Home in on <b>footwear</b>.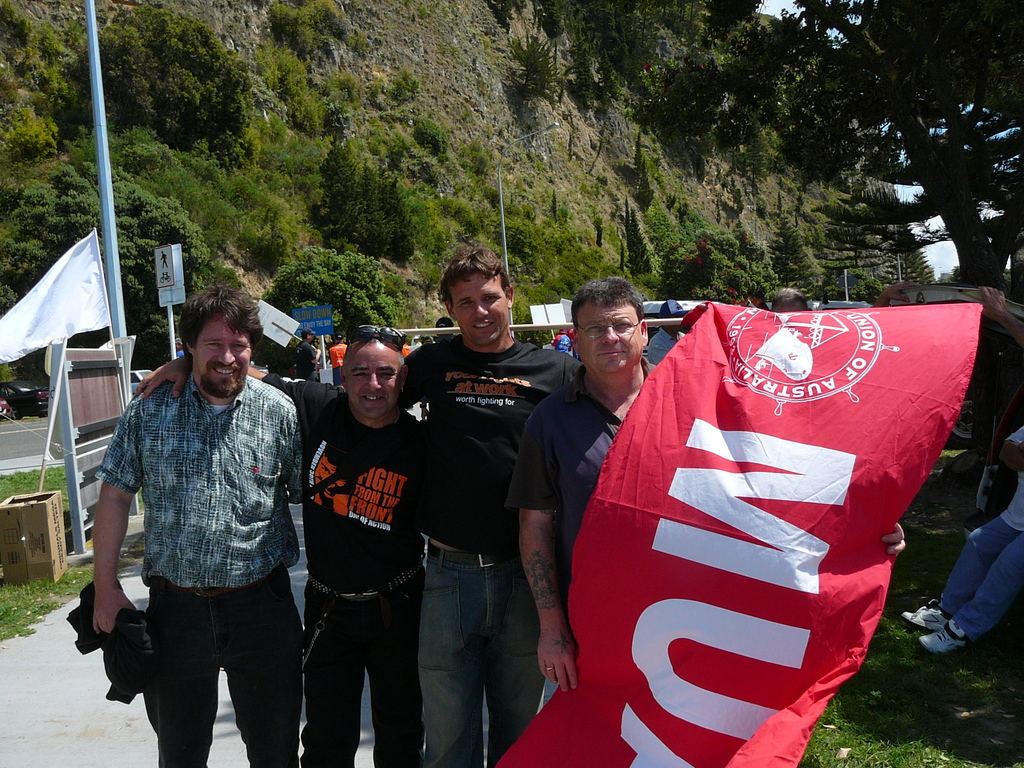
Homed in at box(904, 600, 948, 623).
